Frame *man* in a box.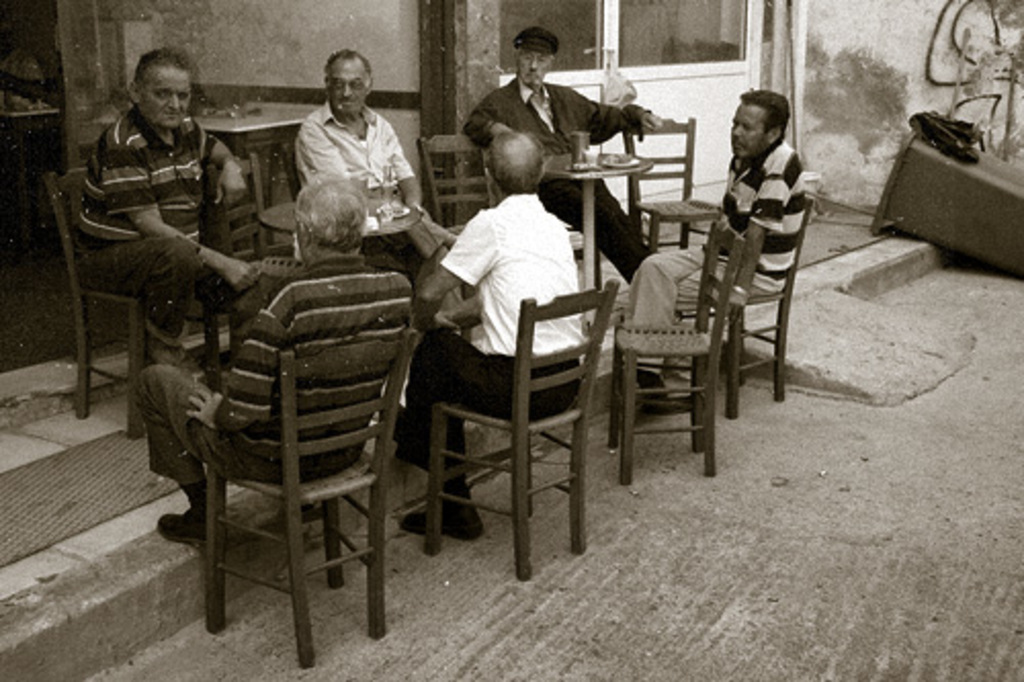
select_region(457, 20, 670, 281).
